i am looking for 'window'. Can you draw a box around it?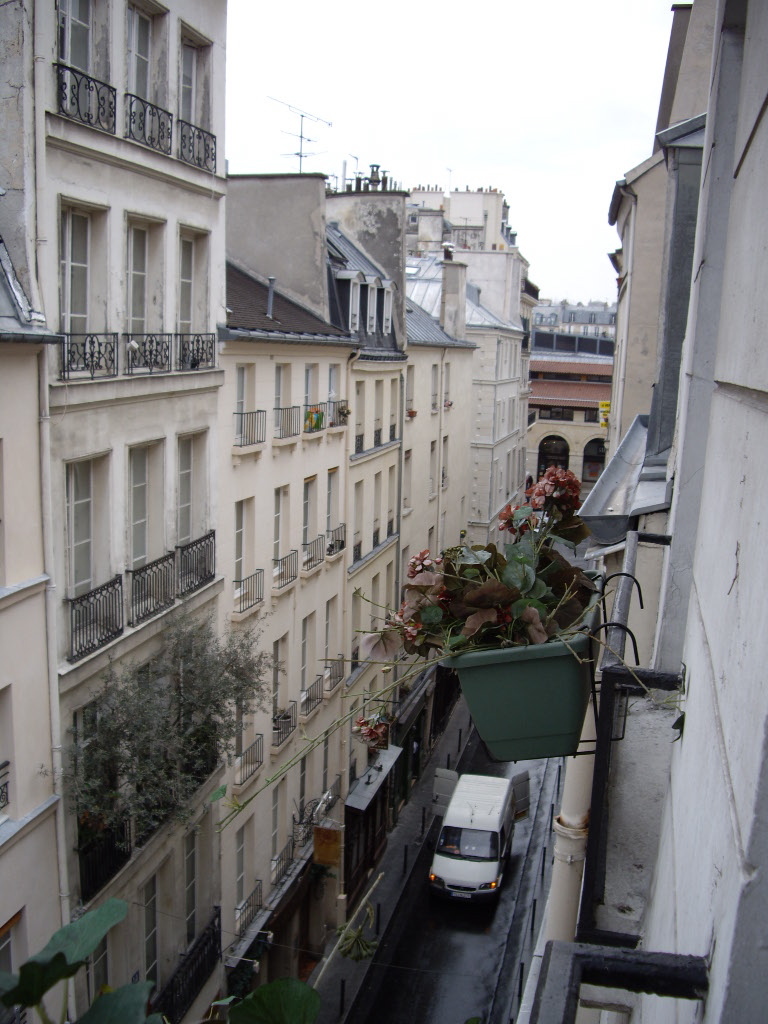
Sure, the bounding box is <bbox>378, 469, 383, 543</bbox>.
